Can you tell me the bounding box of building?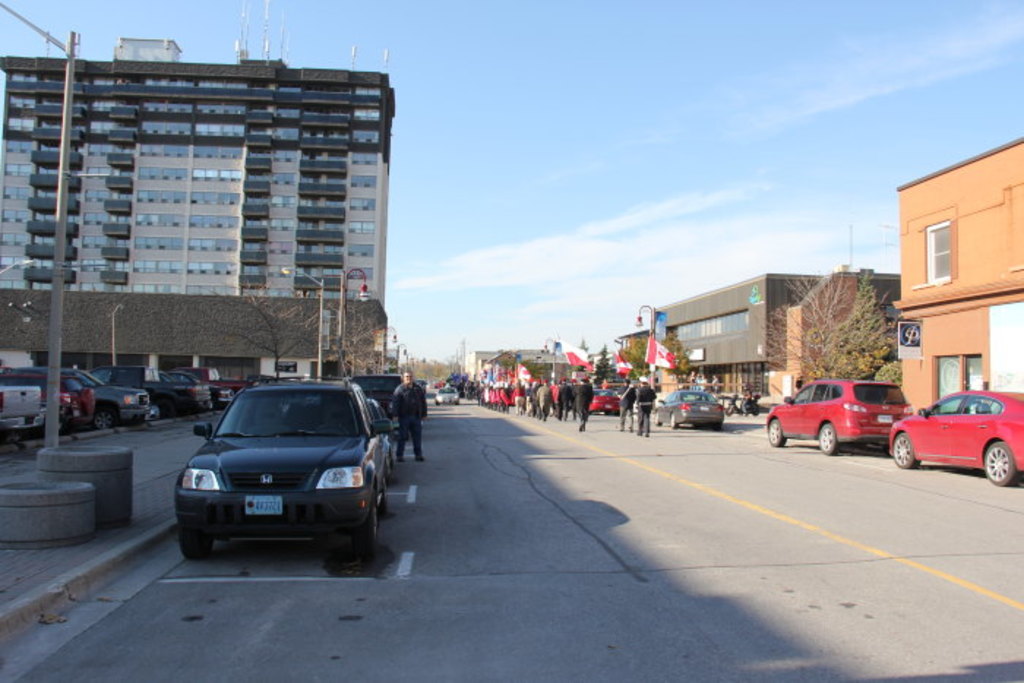
crop(651, 268, 897, 407).
